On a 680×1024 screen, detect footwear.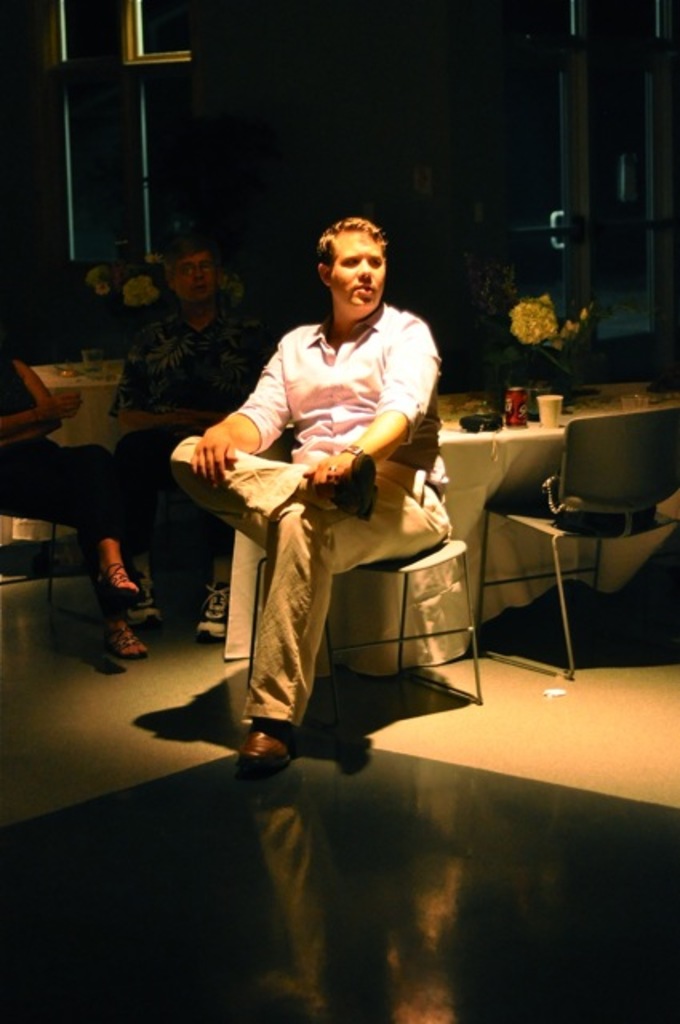
x1=107, y1=566, x2=139, y2=598.
